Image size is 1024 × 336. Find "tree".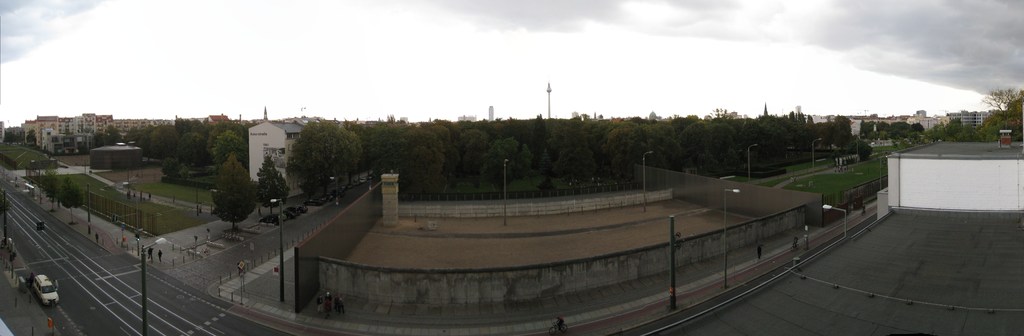
pyautogui.locateOnScreen(1015, 86, 1023, 122).
